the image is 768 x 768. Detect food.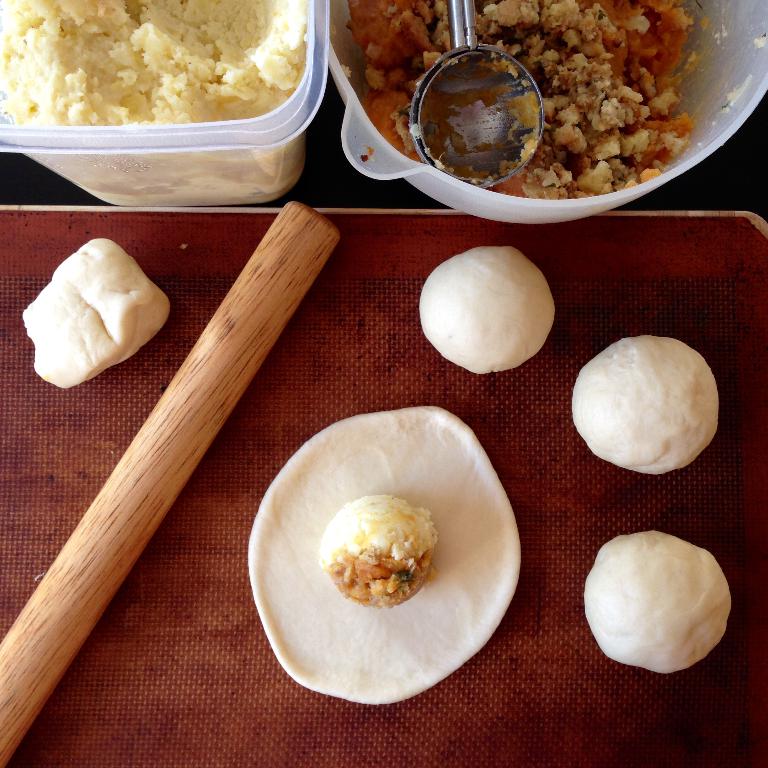
Detection: 23 237 174 389.
